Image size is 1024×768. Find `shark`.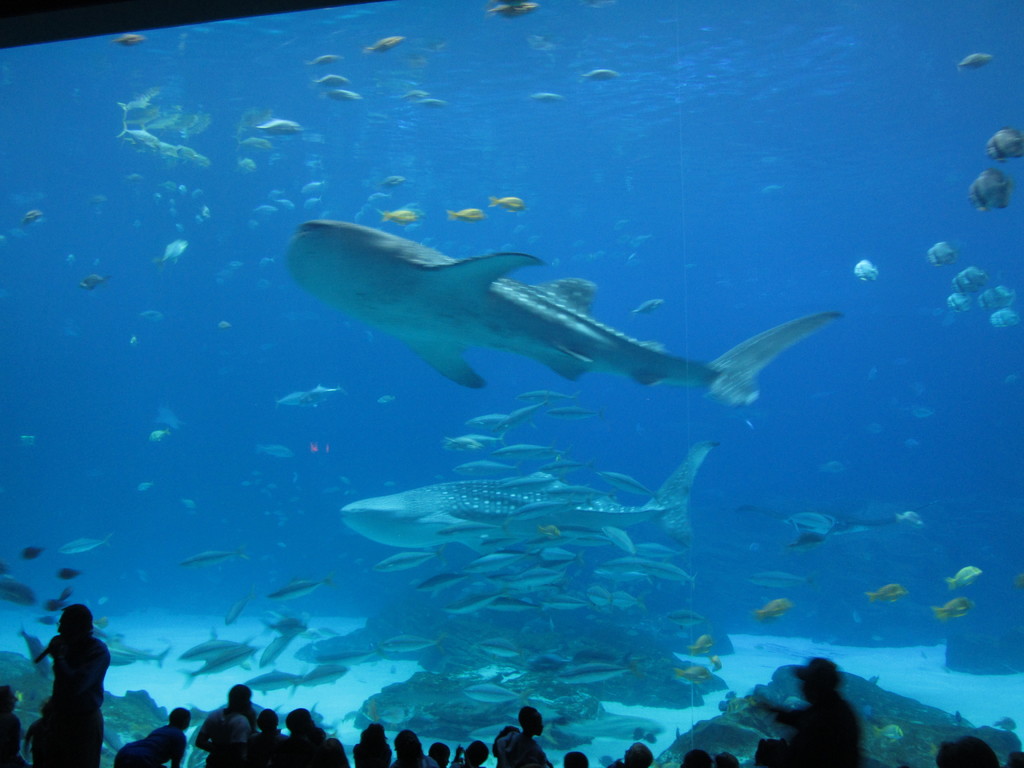
292 218 844 404.
